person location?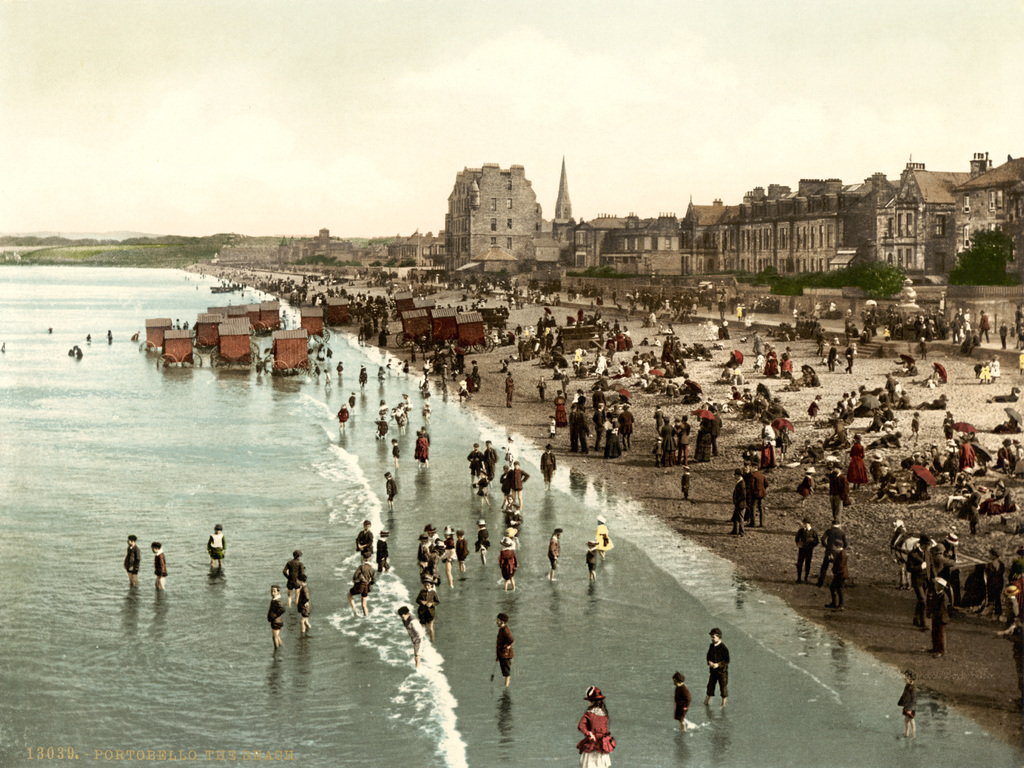
(355,519,374,556)
